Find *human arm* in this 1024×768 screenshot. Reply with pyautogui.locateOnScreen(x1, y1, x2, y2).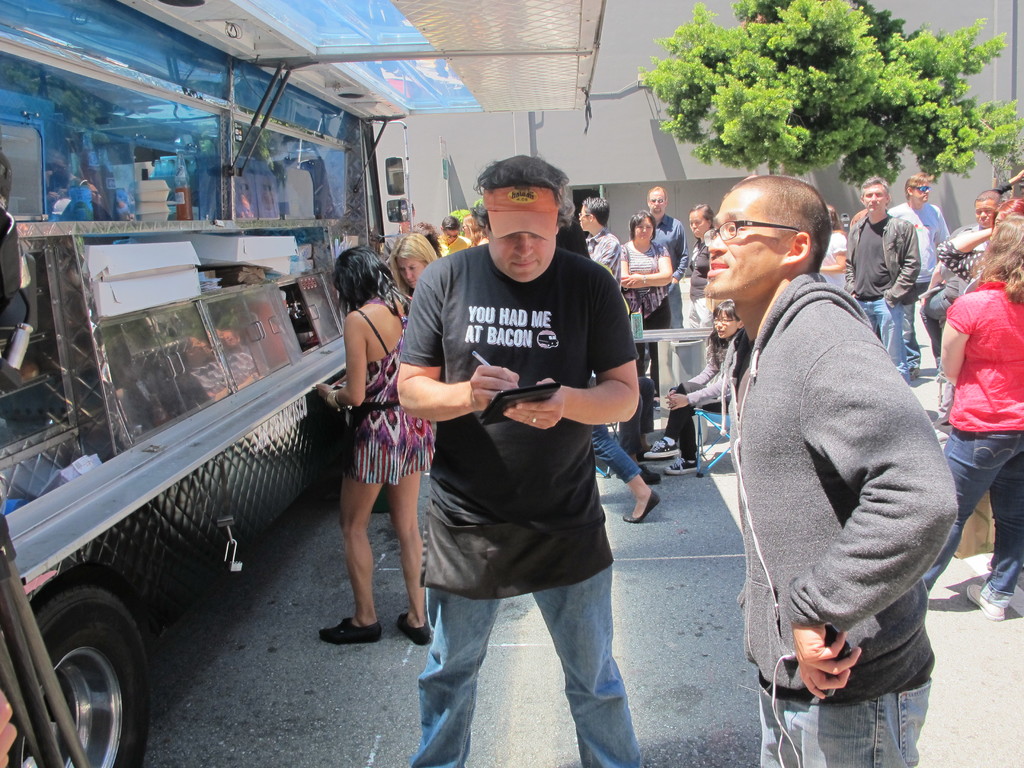
pyautogui.locateOnScreen(840, 225, 864, 301).
